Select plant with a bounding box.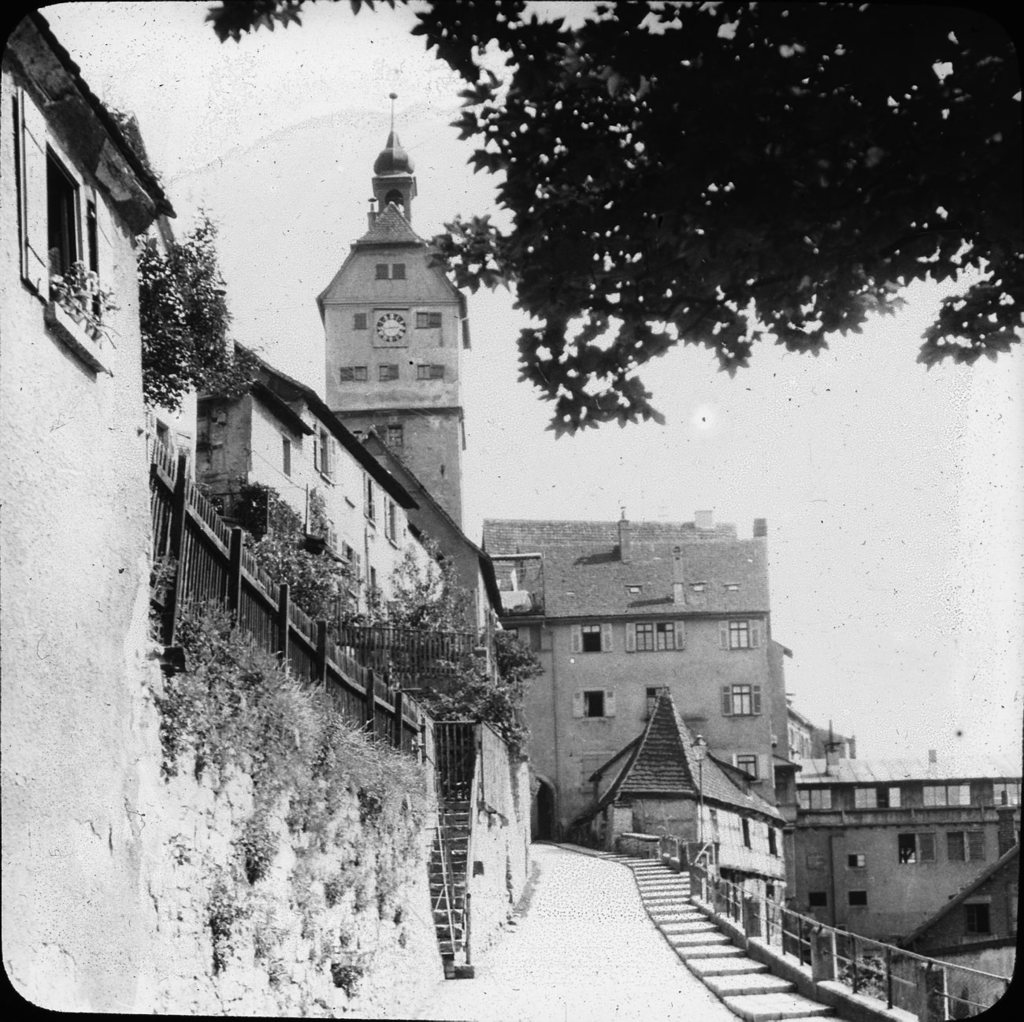
BBox(39, 254, 117, 342).
